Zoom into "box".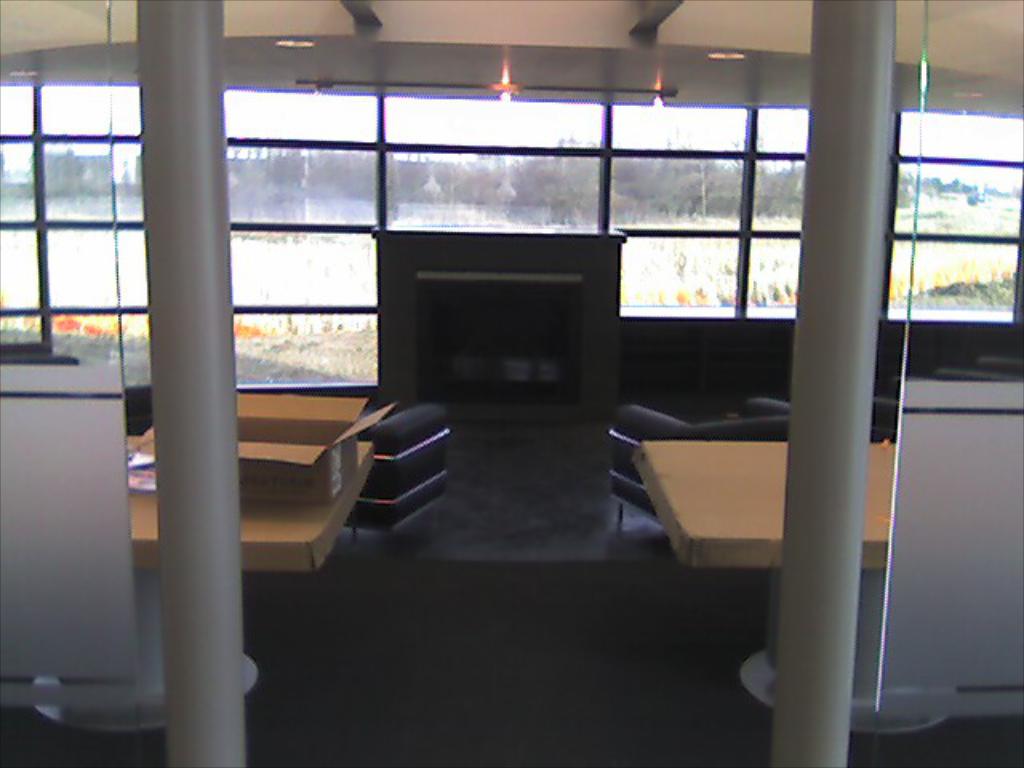
Zoom target: <box>126,427,378,571</box>.
